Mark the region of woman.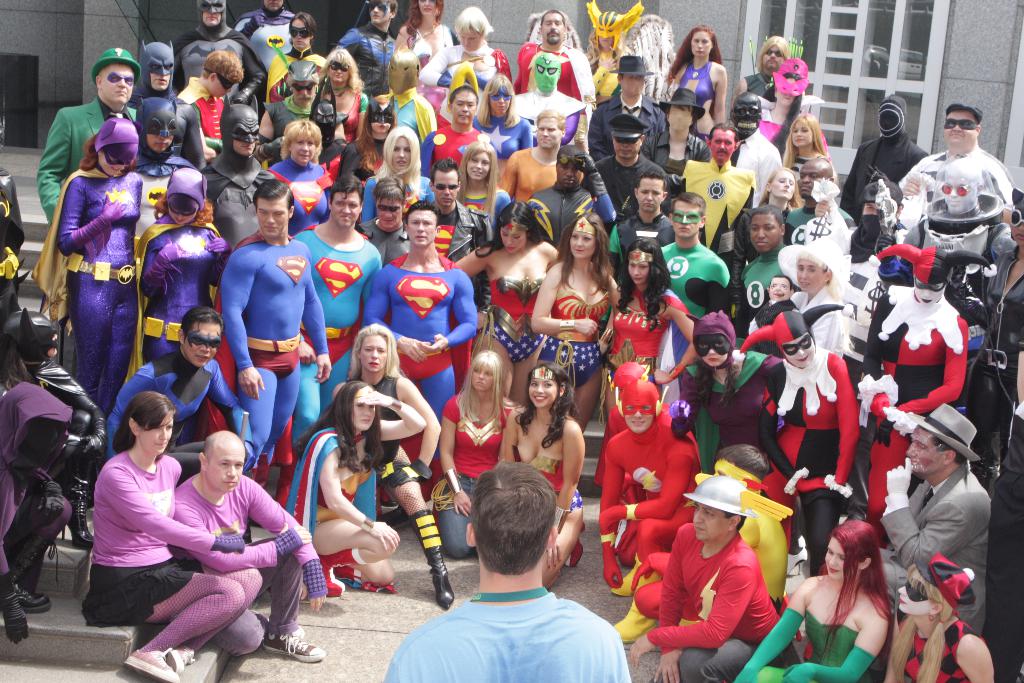
Region: (445, 198, 563, 401).
